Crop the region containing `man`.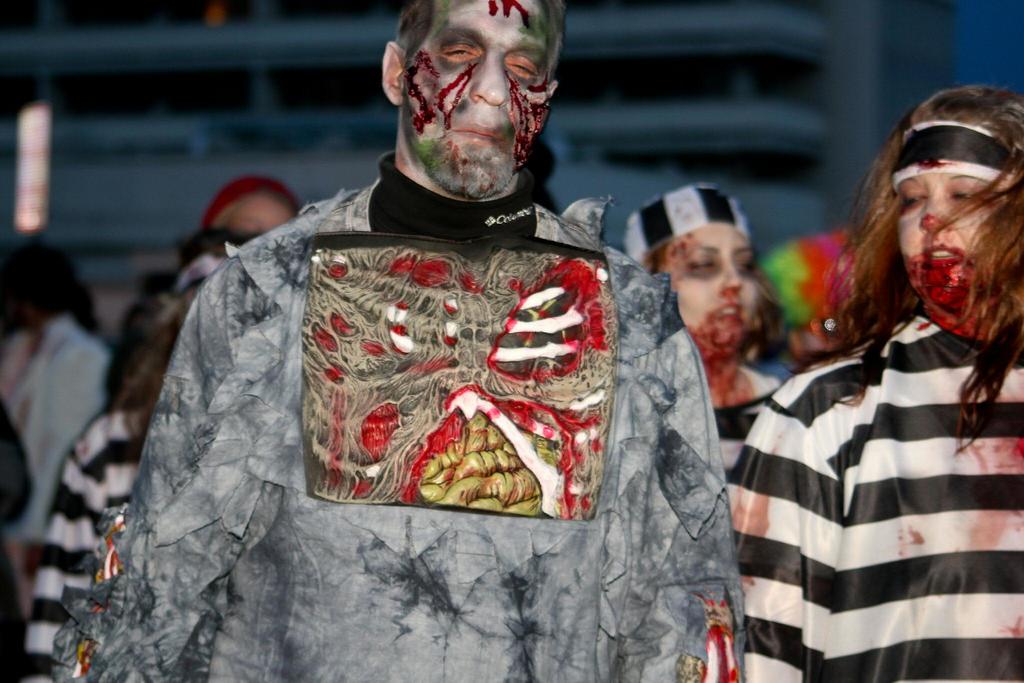
Crop region: {"left": 122, "top": 4, "right": 724, "bottom": 648}.
